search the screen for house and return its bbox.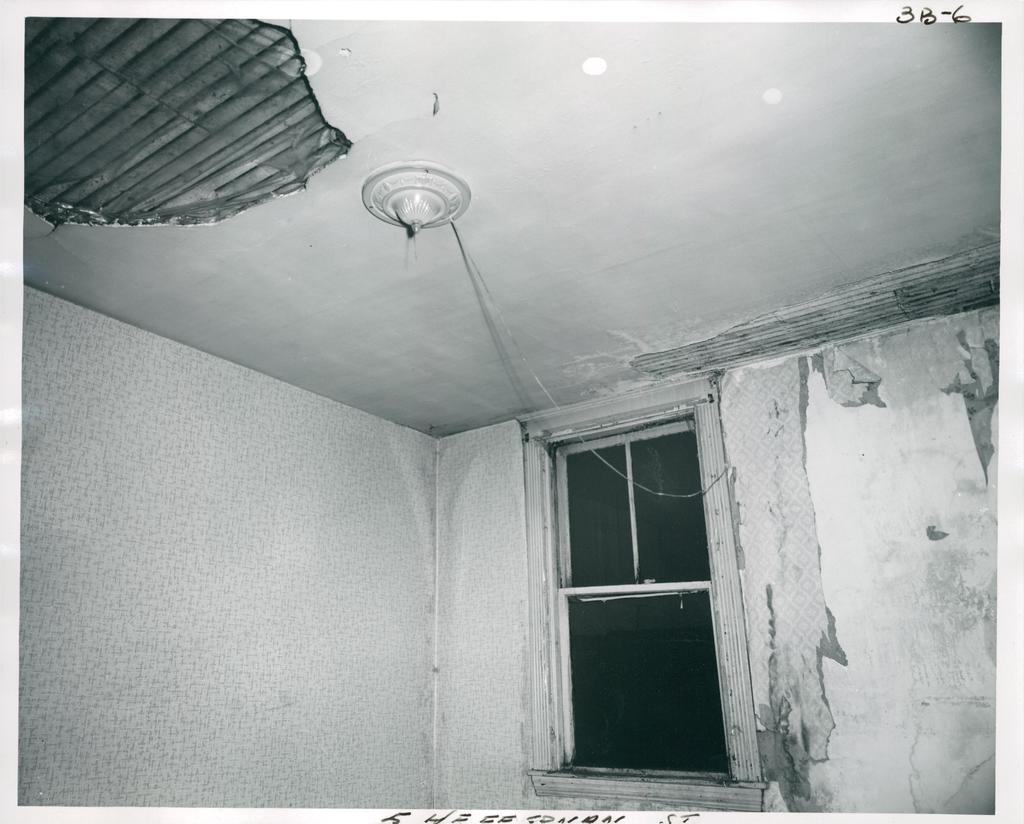
Found: left=41, top=18, right=1004, bottom=823.
